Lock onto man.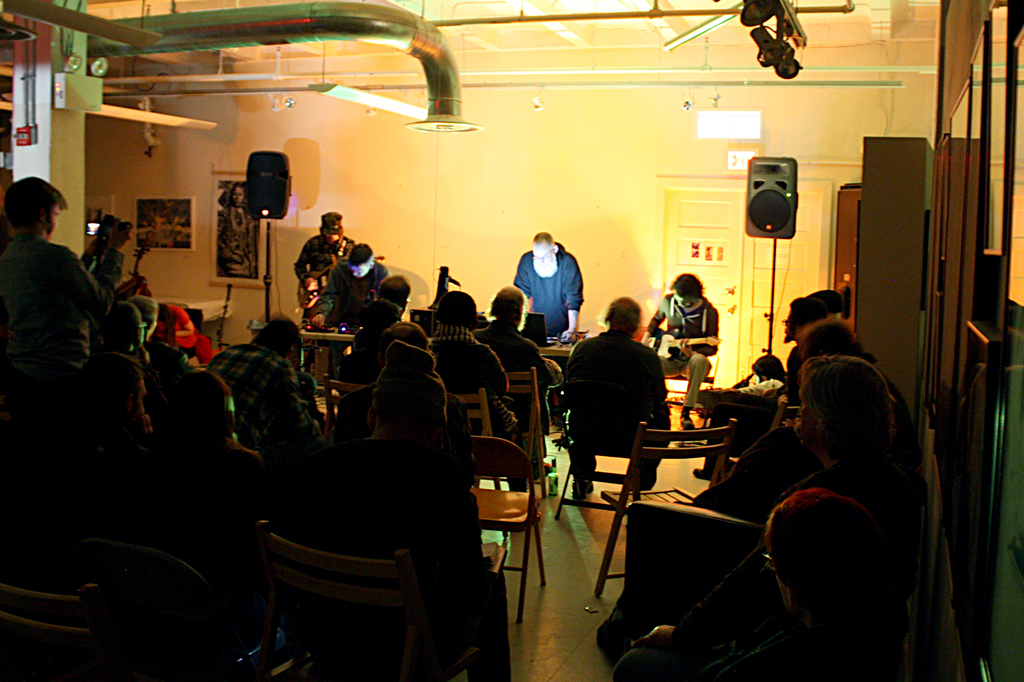
Locked: box=[471, 284, 561, 482].
